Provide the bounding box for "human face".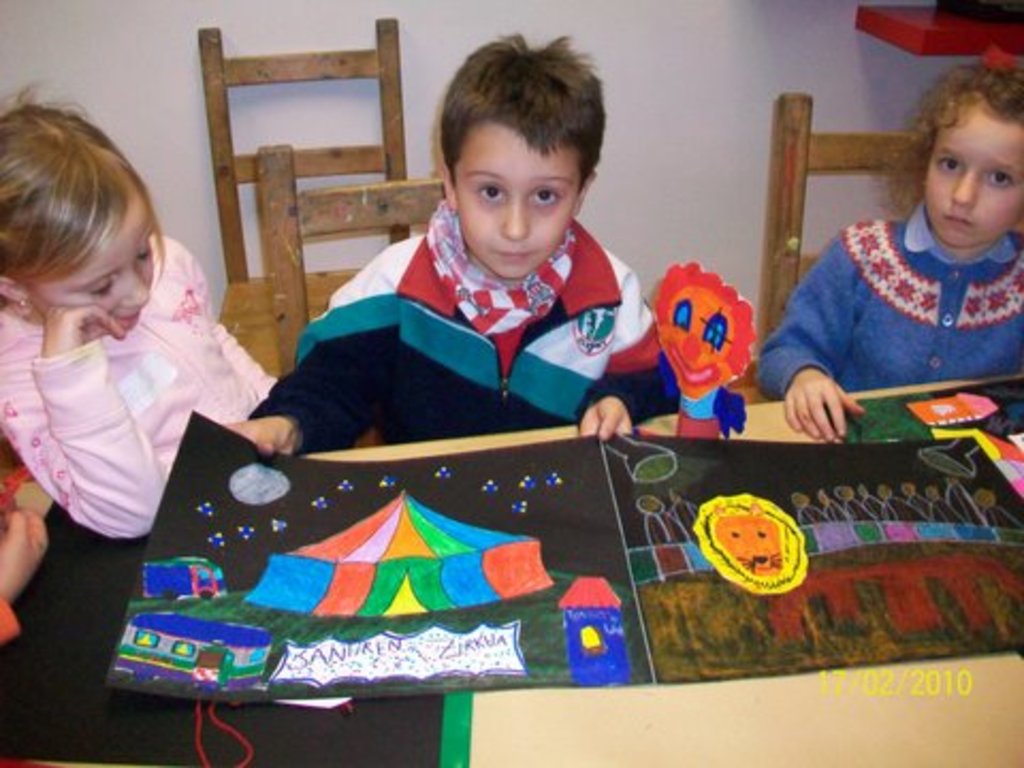
{"x1": 661, "y1": 282, "x2": 732, "y2": 403}.
